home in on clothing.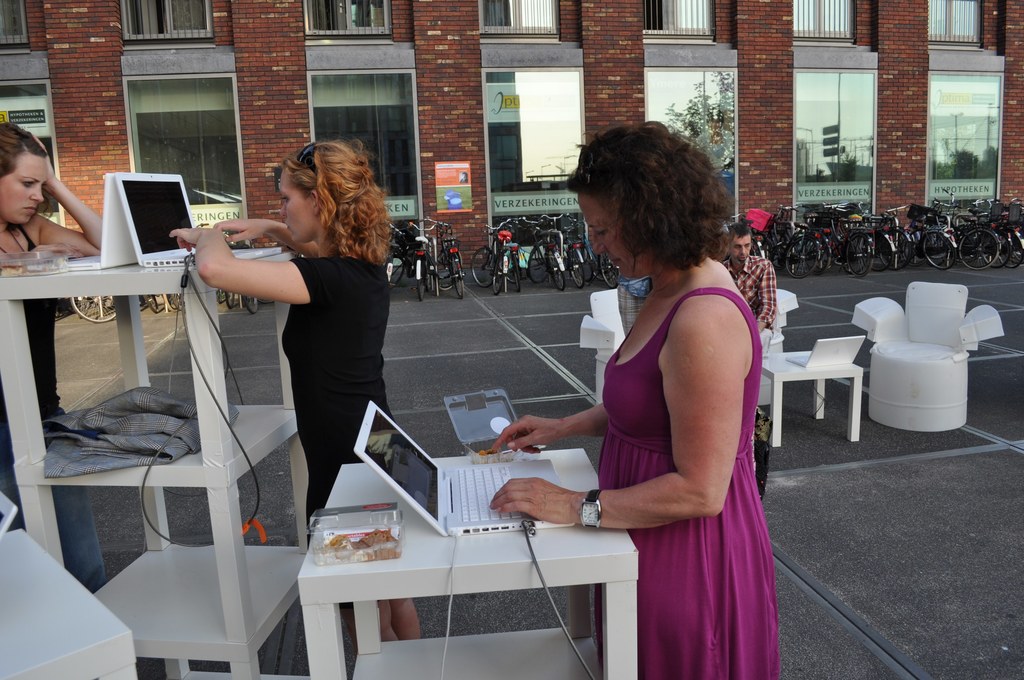
Homed in at [x1=721, y1=255, x2=777, y2=329].
